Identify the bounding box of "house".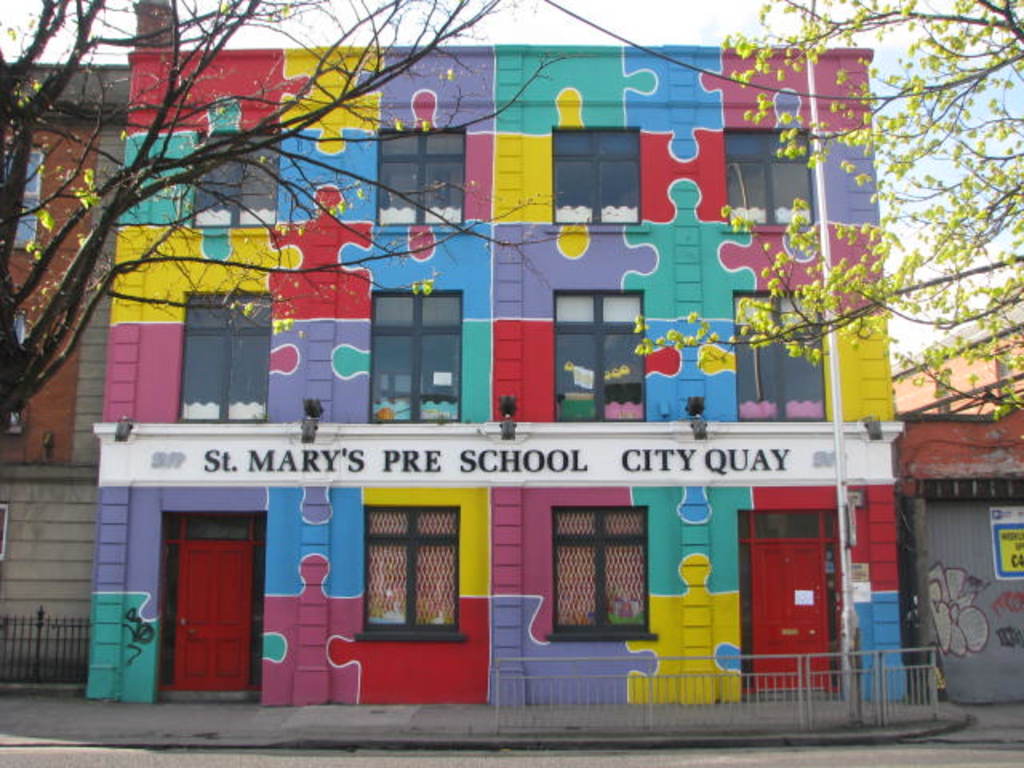
Rect(82, 0, 917, 717).
